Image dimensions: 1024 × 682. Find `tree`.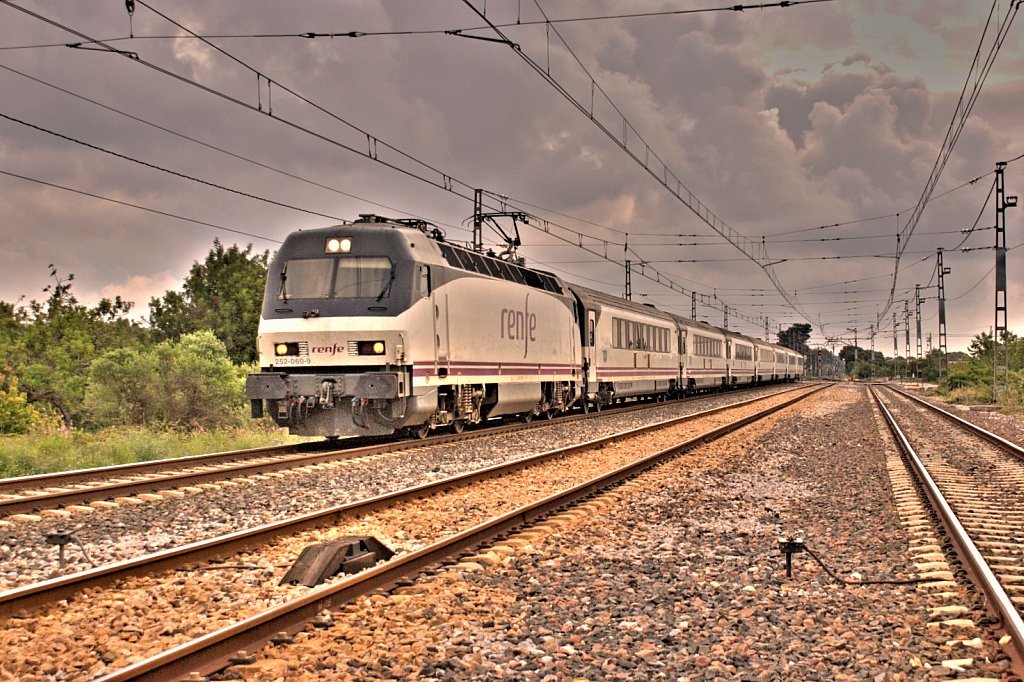
<bbox>837, 338, 890, 366</bbox>.
